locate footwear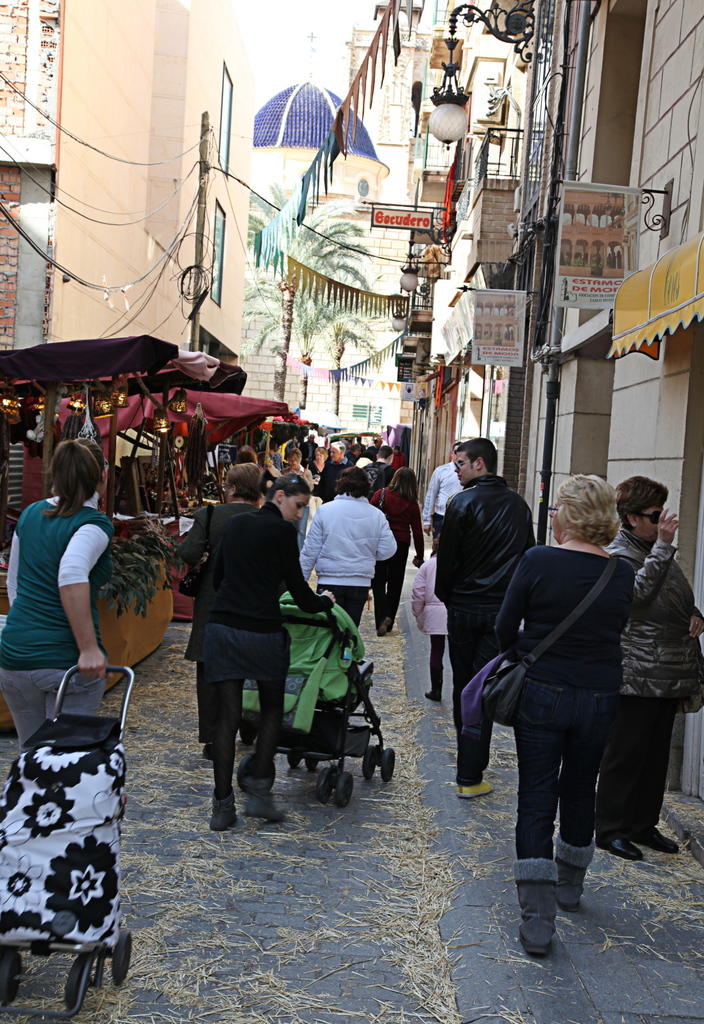
(610, 830, 644, 862)
